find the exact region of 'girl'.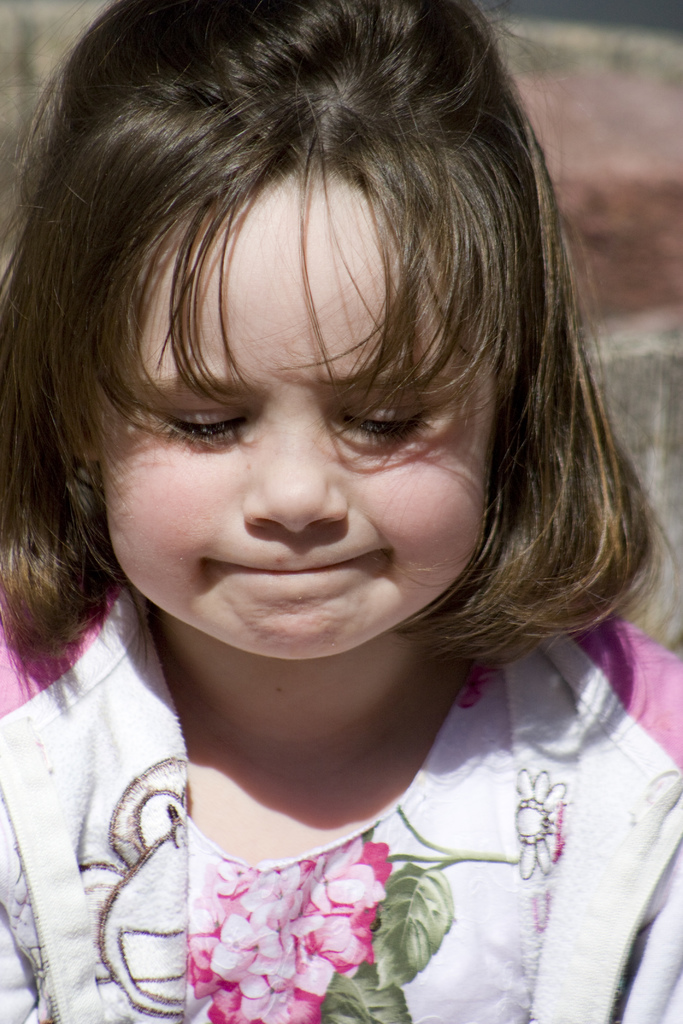
Exact region: [0,1,682,1023].
